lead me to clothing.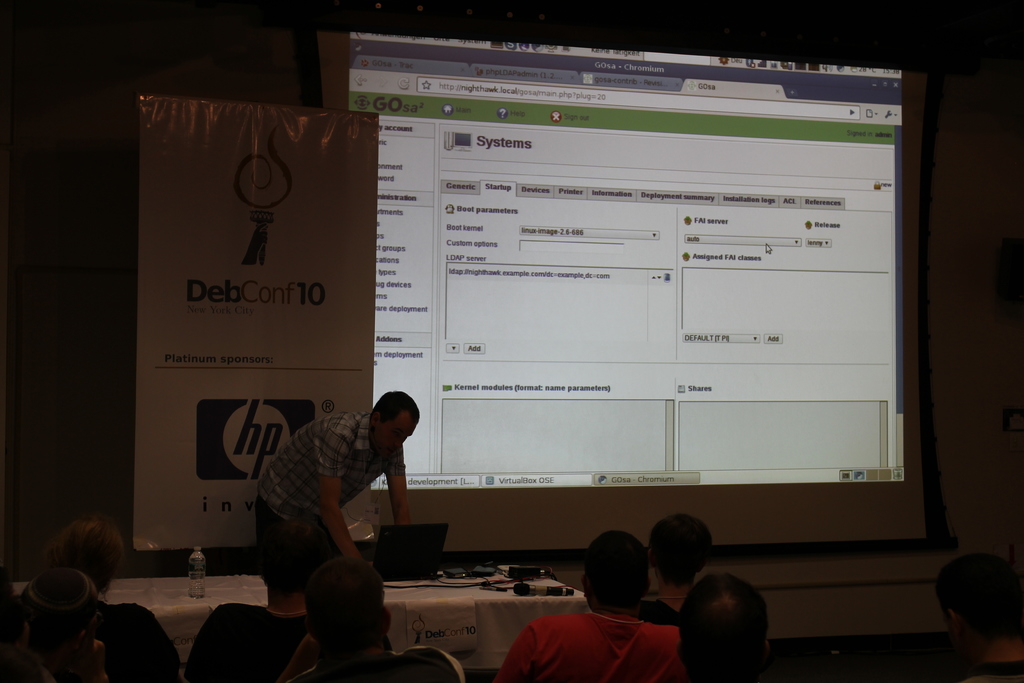
Lead to l=293, t=656, r=465, b=682.
